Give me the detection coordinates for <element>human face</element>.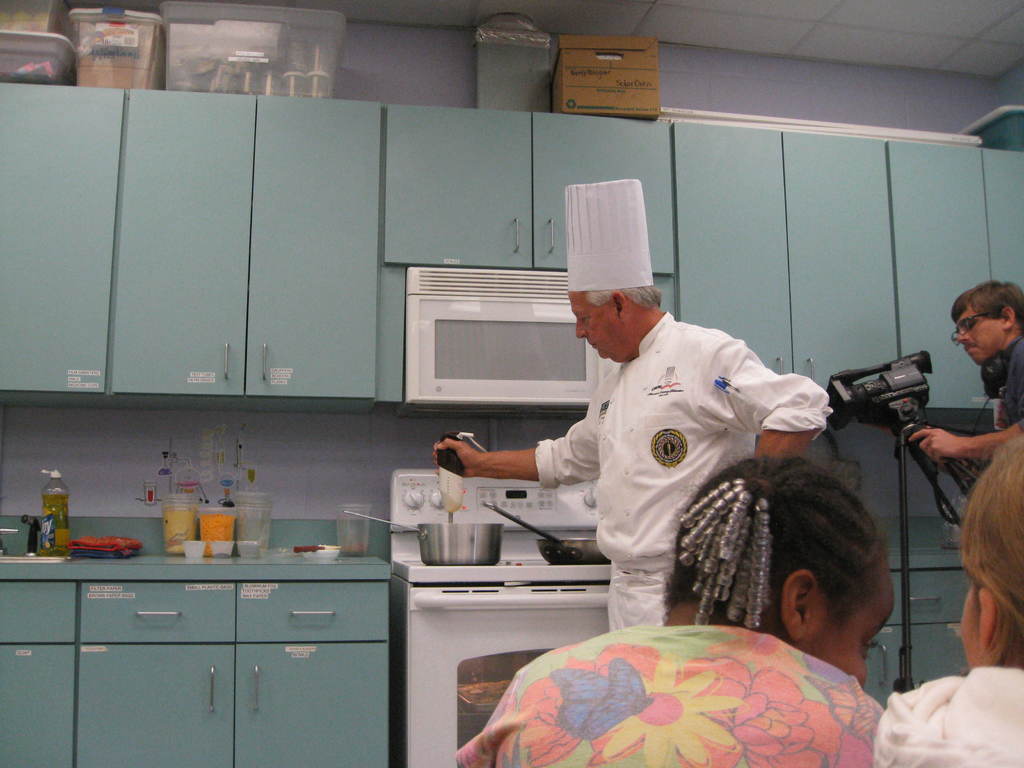
x1=800, y1=568, x2=892, y2=692.
